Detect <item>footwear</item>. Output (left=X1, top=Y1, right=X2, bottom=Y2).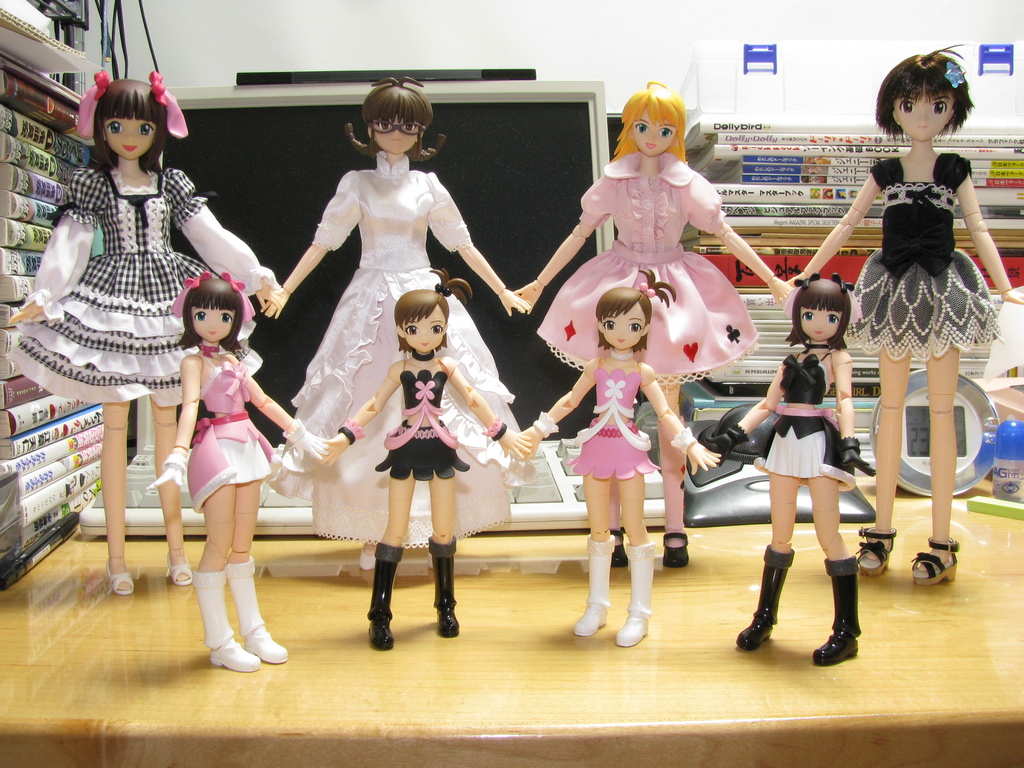
(left=245, top=637, right=292, bottom=662).
